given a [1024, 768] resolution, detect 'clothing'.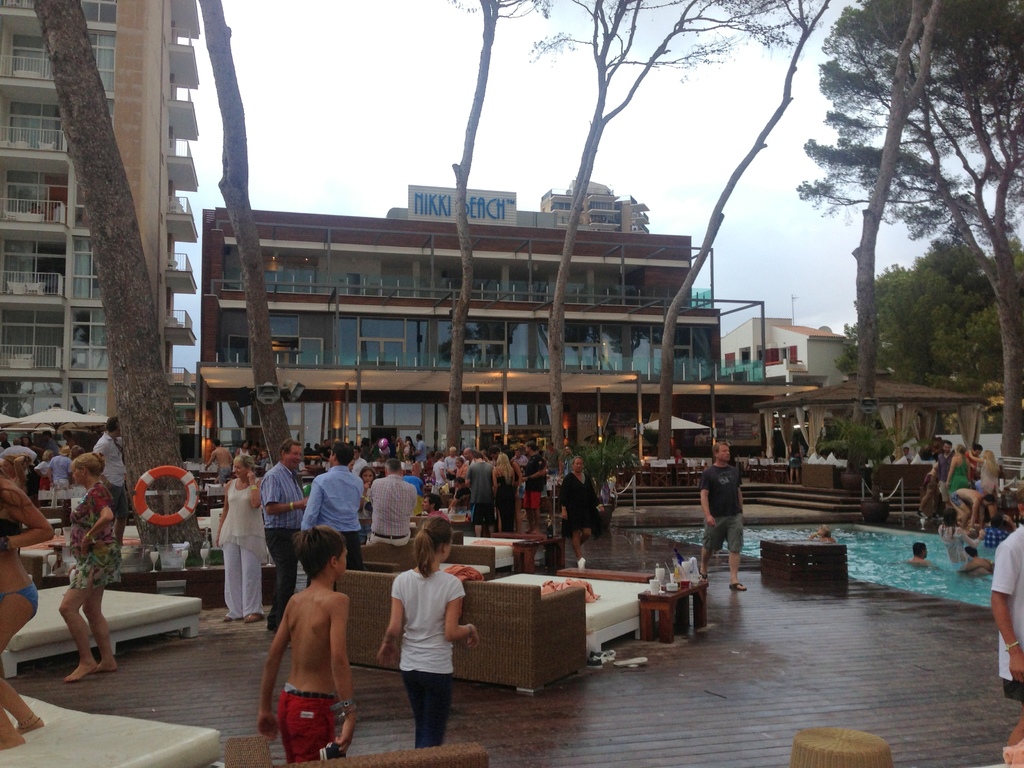
280, 683, 335, 765.
